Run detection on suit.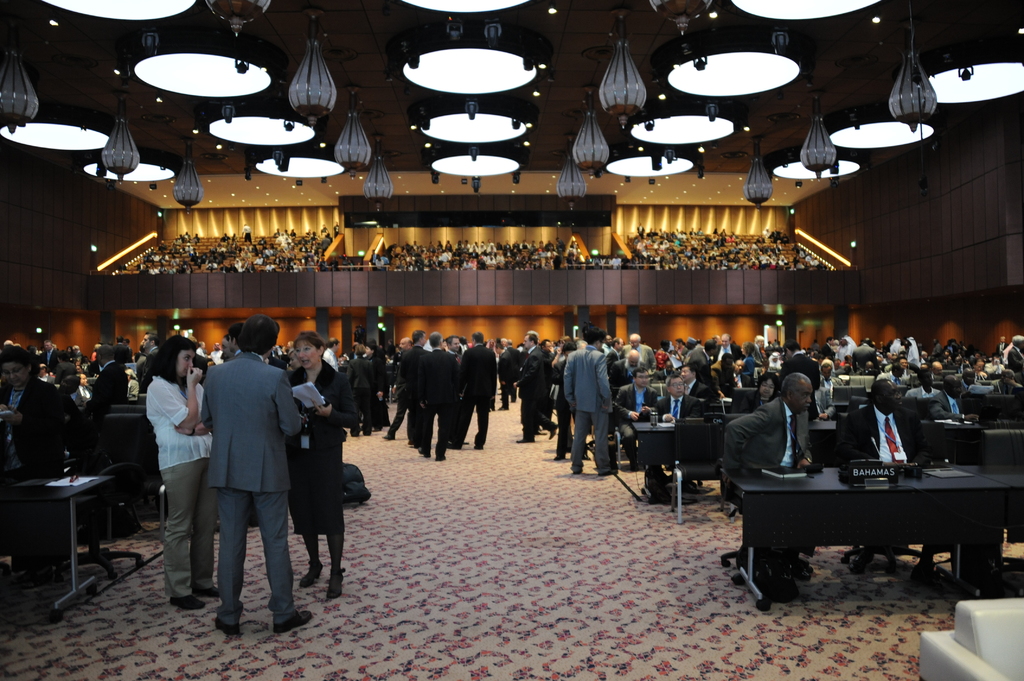
Result: locate(509, 346, 518, 359).
